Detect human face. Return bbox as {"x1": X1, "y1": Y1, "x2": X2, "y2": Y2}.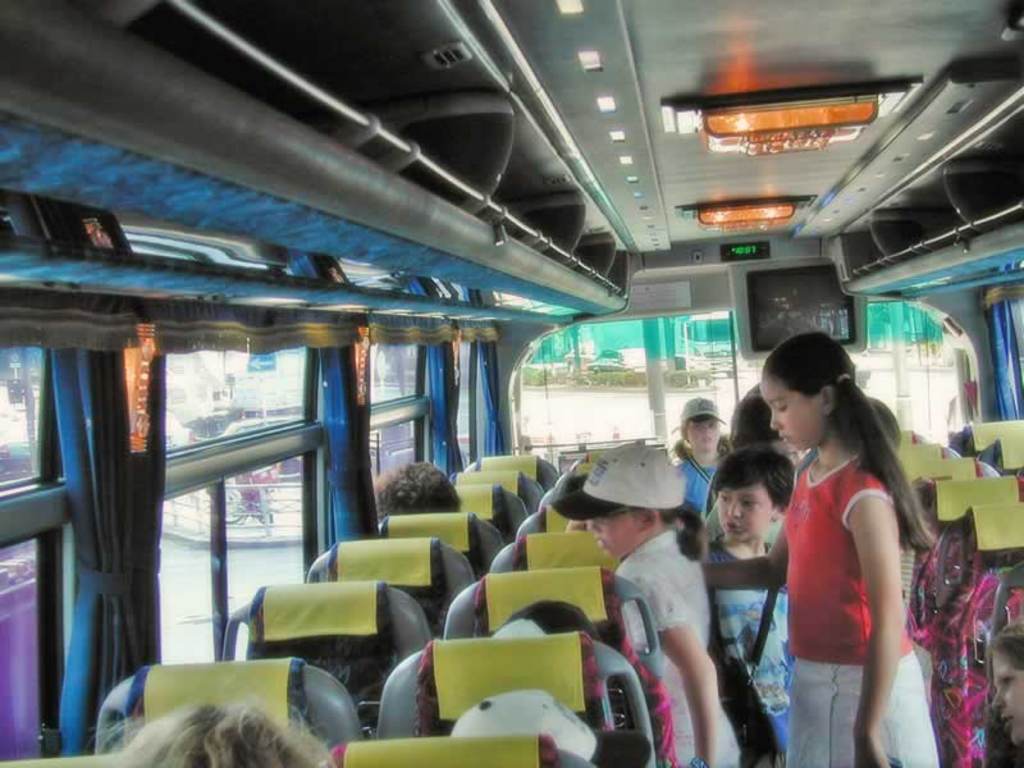
{"x1": 716, "y1": 485, "x2": 769, "y2": 544}.
